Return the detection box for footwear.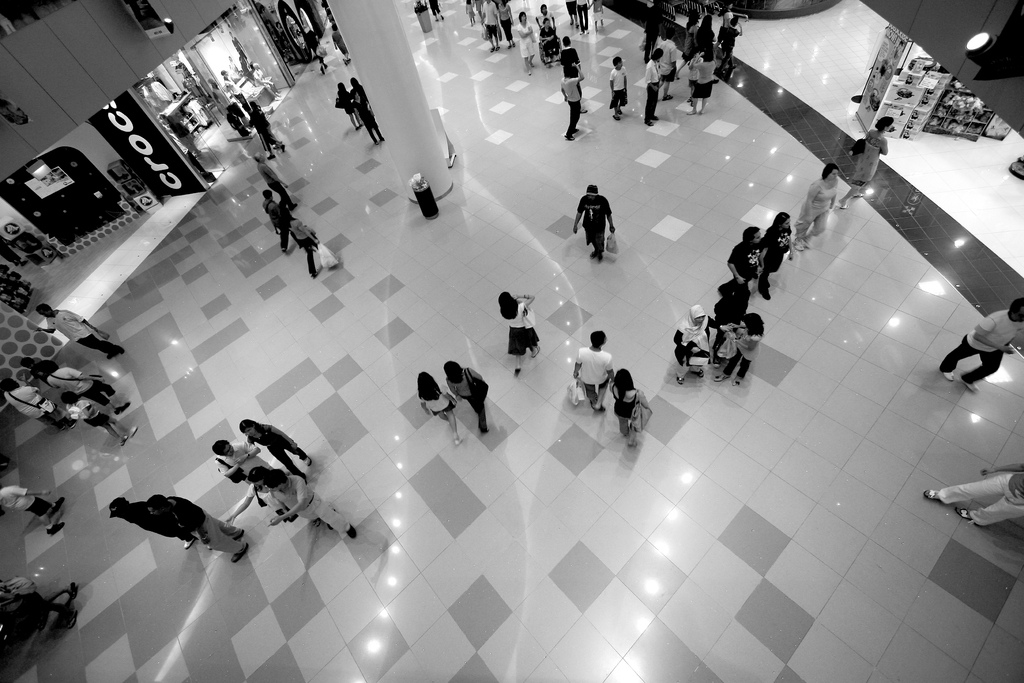
833:200:851:209.
